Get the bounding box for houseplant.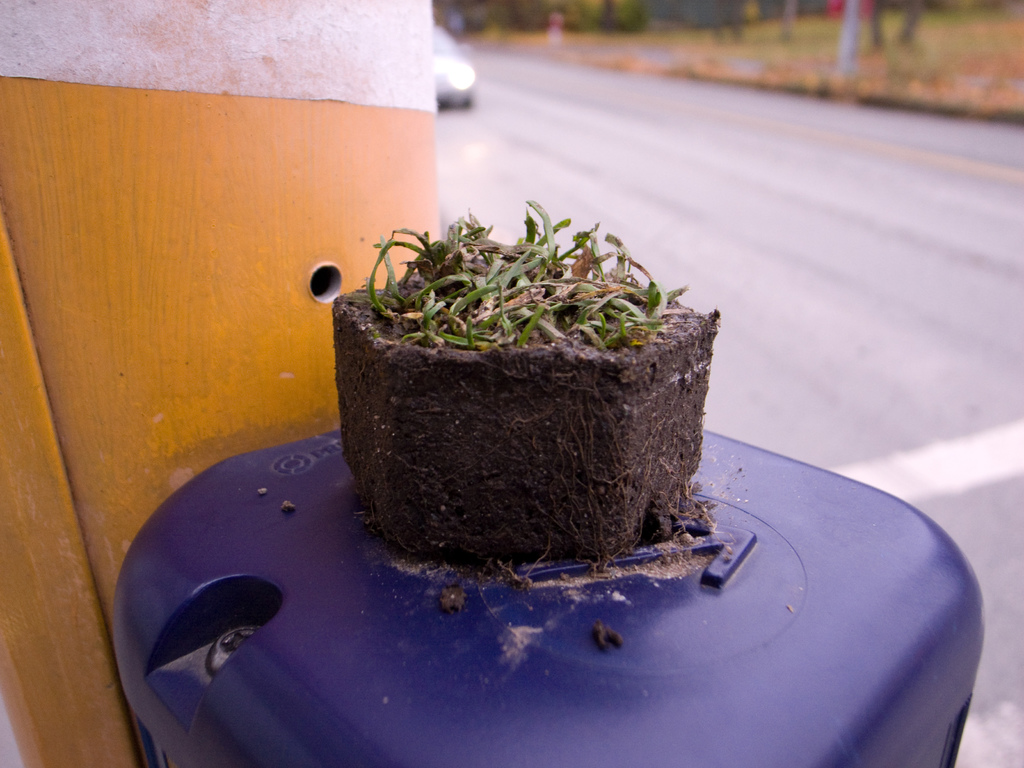
(x1=329, y1=192, x2=721, y2=583).
